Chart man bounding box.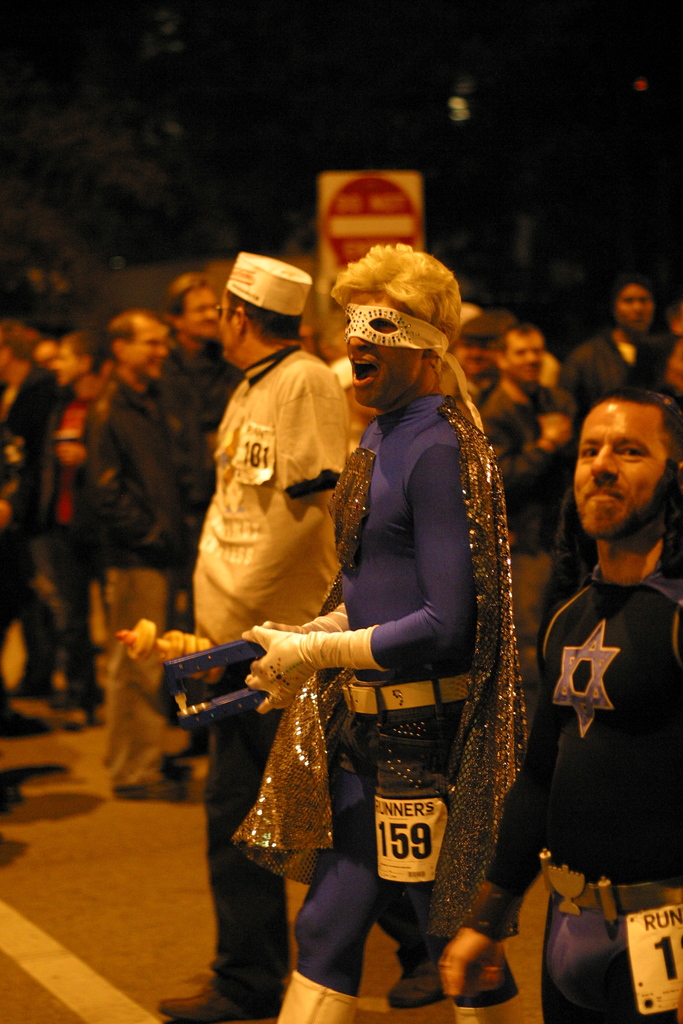
Charted: {"left": 560, "top": 276, "right": 668, "bottom": 410}.
